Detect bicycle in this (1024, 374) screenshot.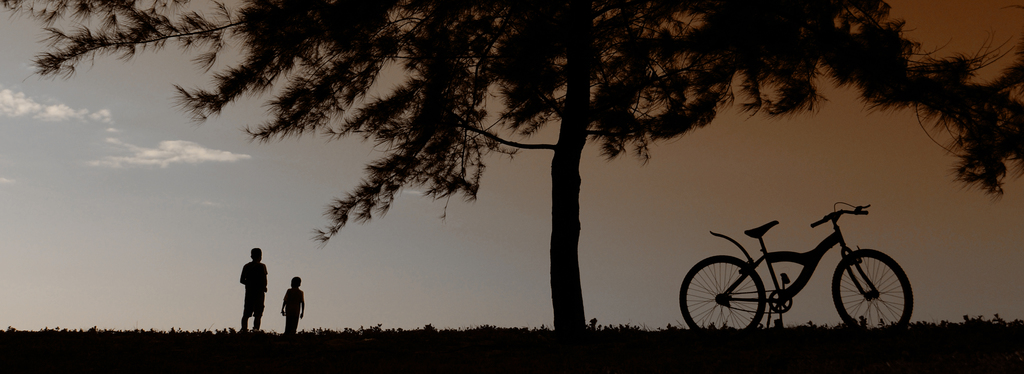
Detection: BBox(687, 197, 929, 336).
